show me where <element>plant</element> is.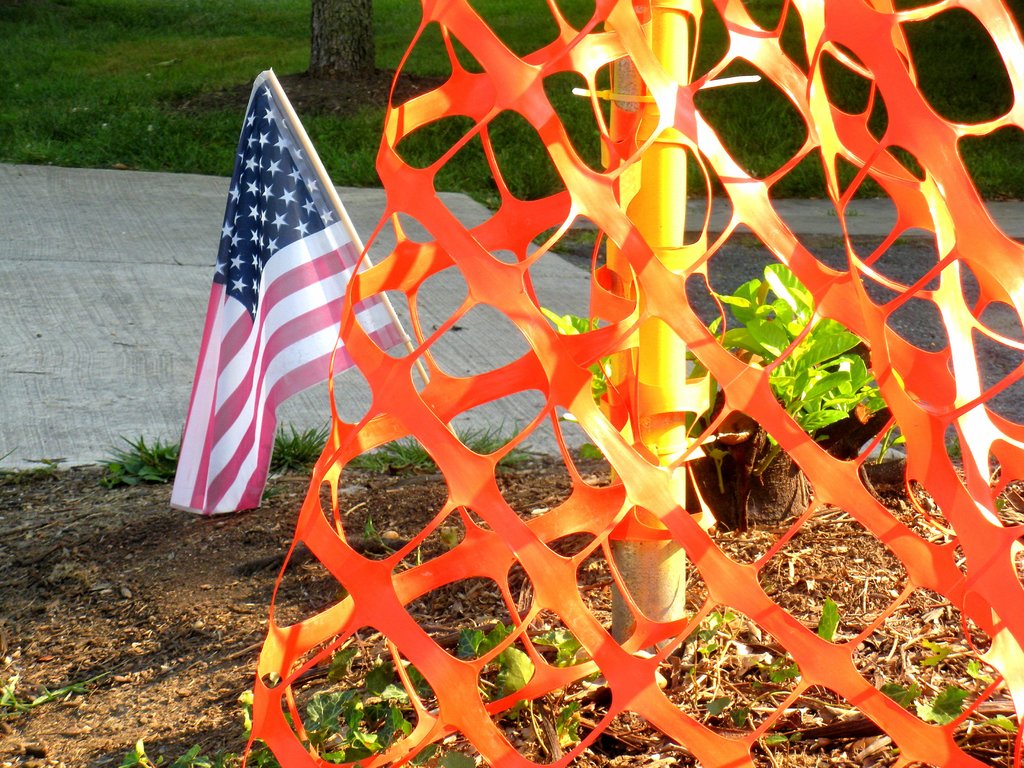
<element>plant</element> is at pyautogui.locateOnScreen(817, 605, 836, 651).
